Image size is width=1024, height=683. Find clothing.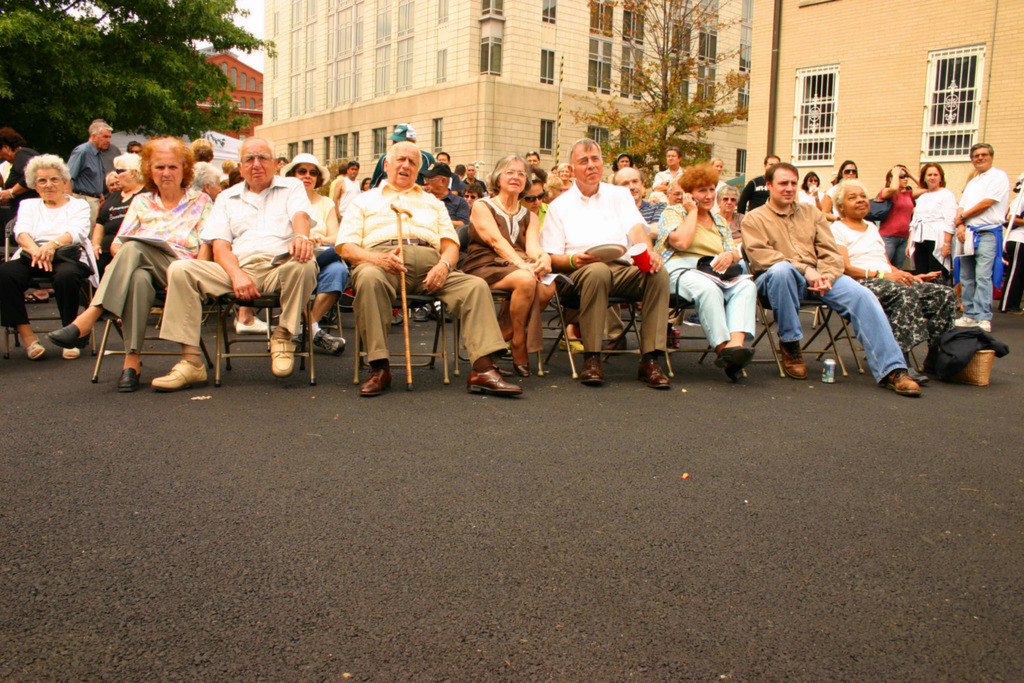
box=[740, 171, 768, 210].
